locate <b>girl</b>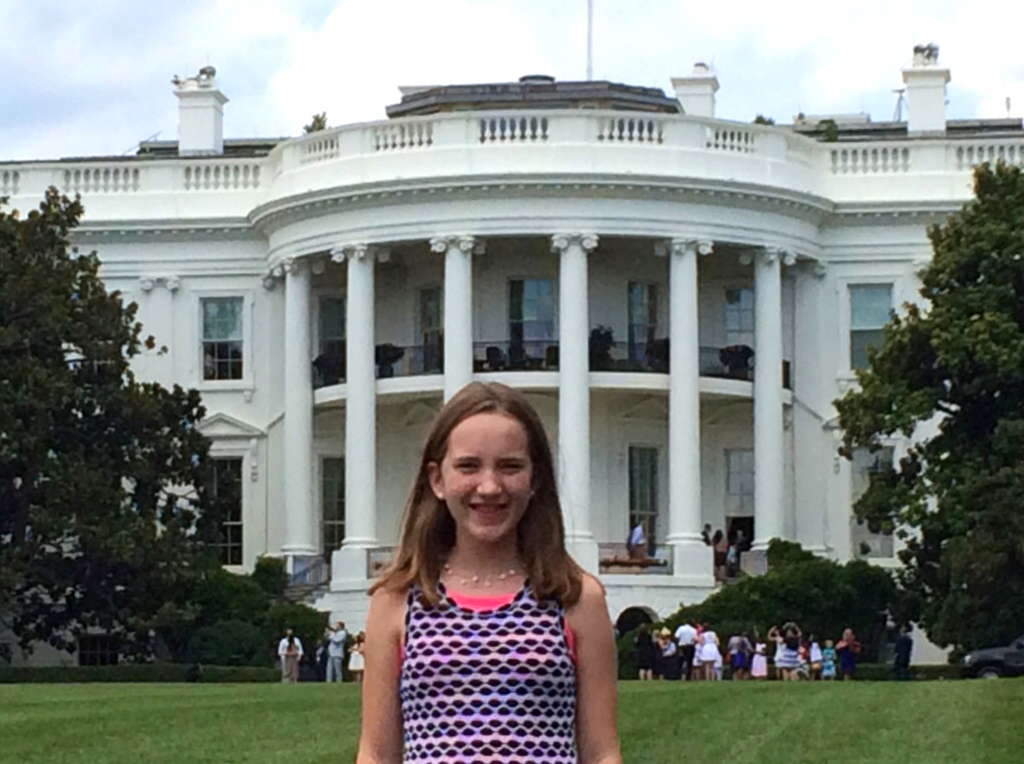
<region>347, 388, 622, 763</region>
